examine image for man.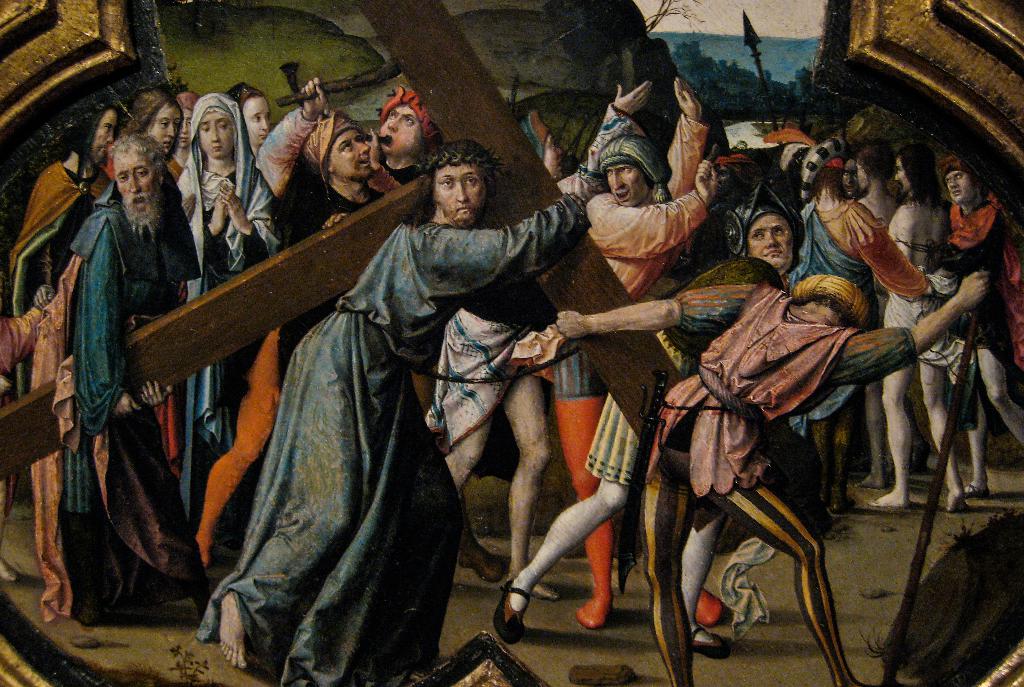
Examination result: rect(566, 260, 980, 686).
